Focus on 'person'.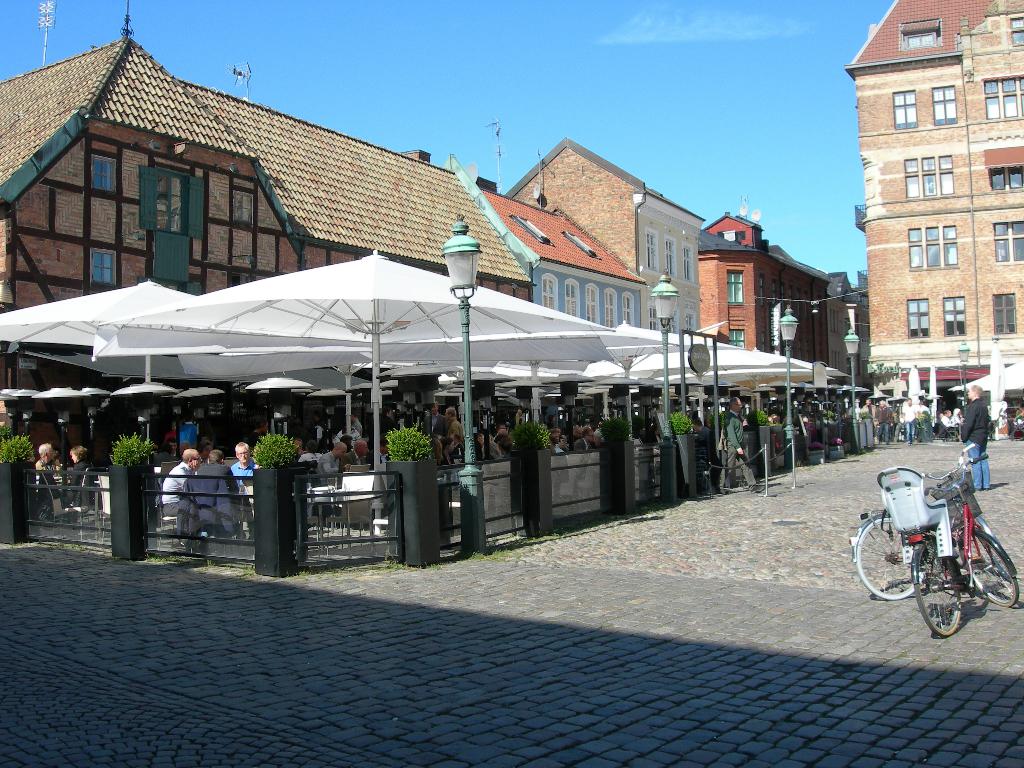
Focused at Rect(63, 445, 92, 491).
